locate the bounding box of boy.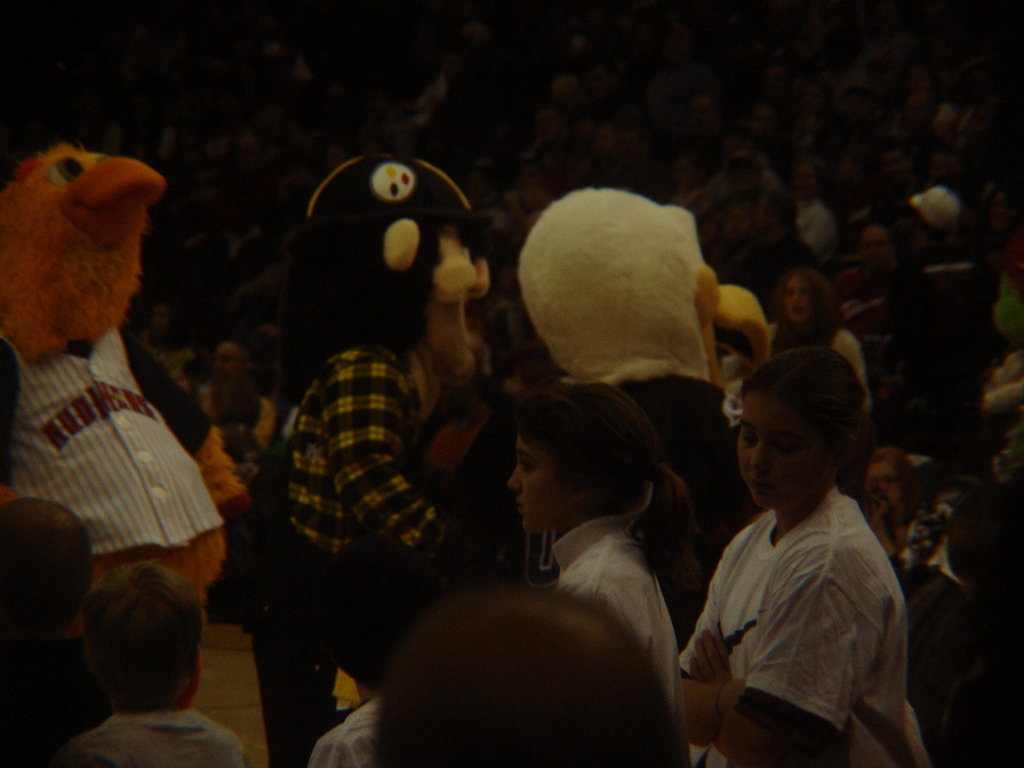
Bounding box: (x1=67, y1=558, x2=246, y2=767).
